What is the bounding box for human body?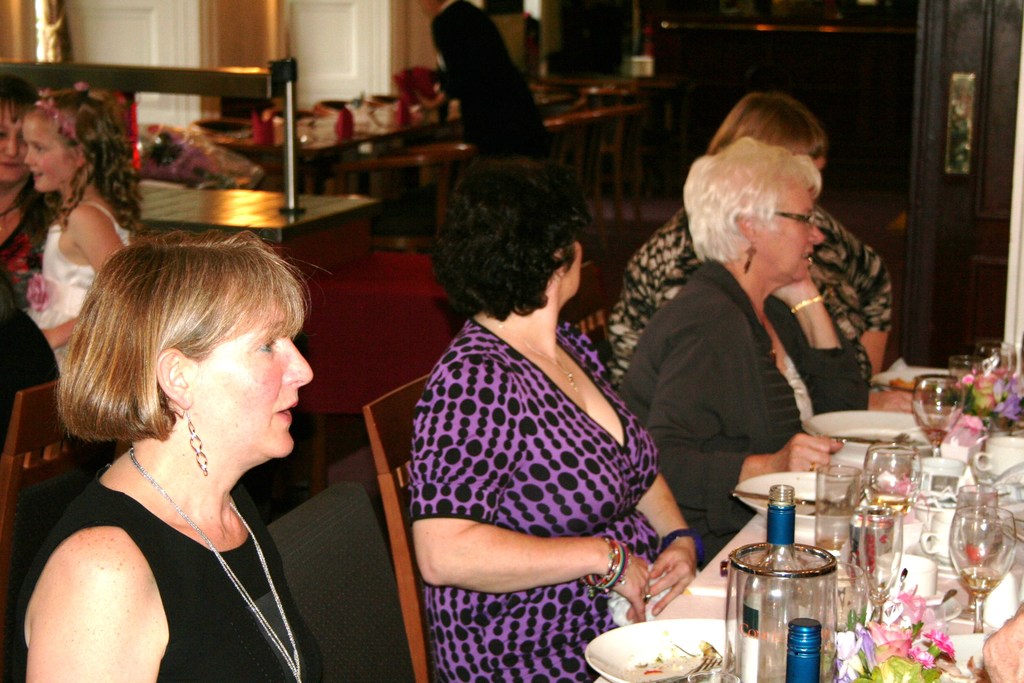
(26, 142, 413, 682).
